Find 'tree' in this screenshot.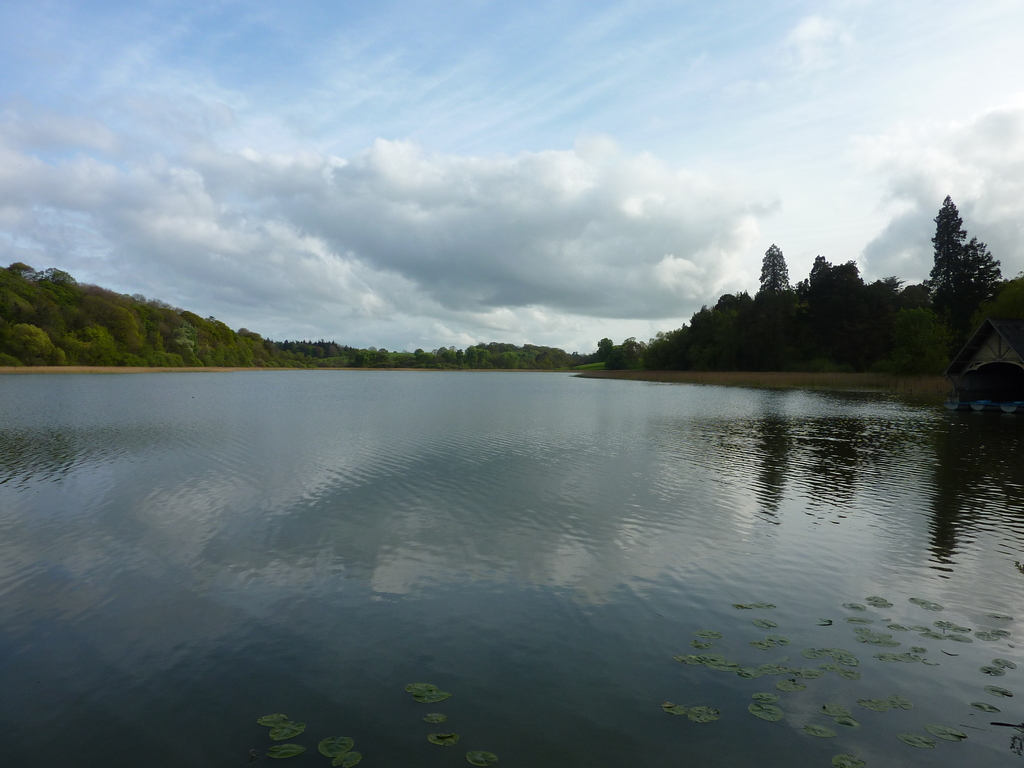
The bounding box for 'tree' is bbox=[917, 175, 1011, 343].
